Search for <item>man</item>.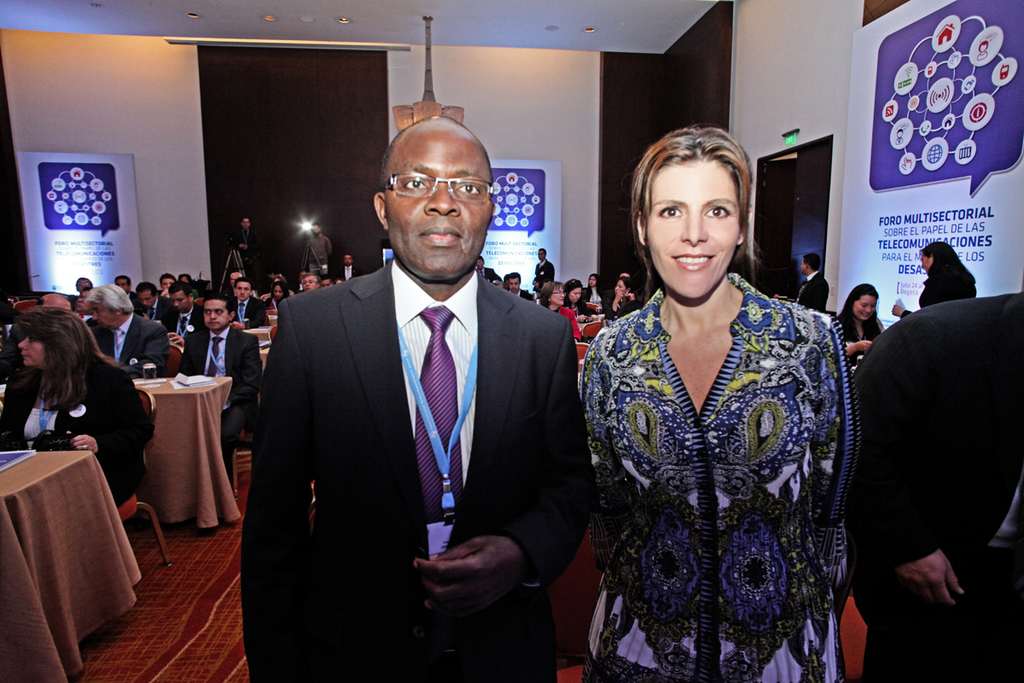
Found at x1=501 y1=276 x2=510 y2=290.
